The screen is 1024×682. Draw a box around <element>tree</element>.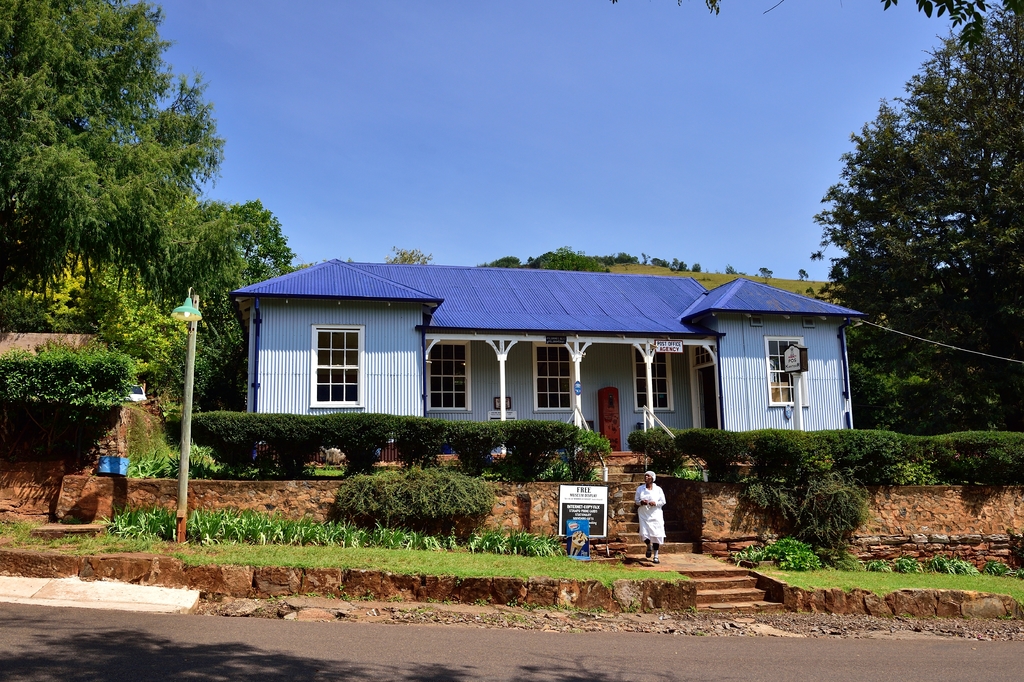
[x1=387, y1=242, x2=434, y2=264].
